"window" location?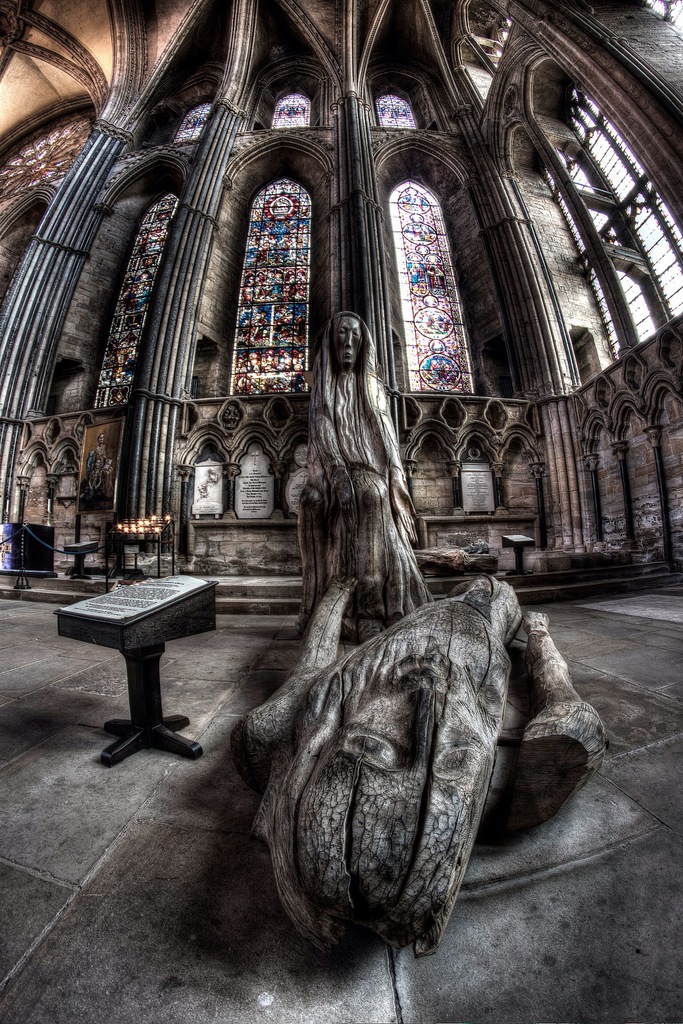
[88,181,176,415]
